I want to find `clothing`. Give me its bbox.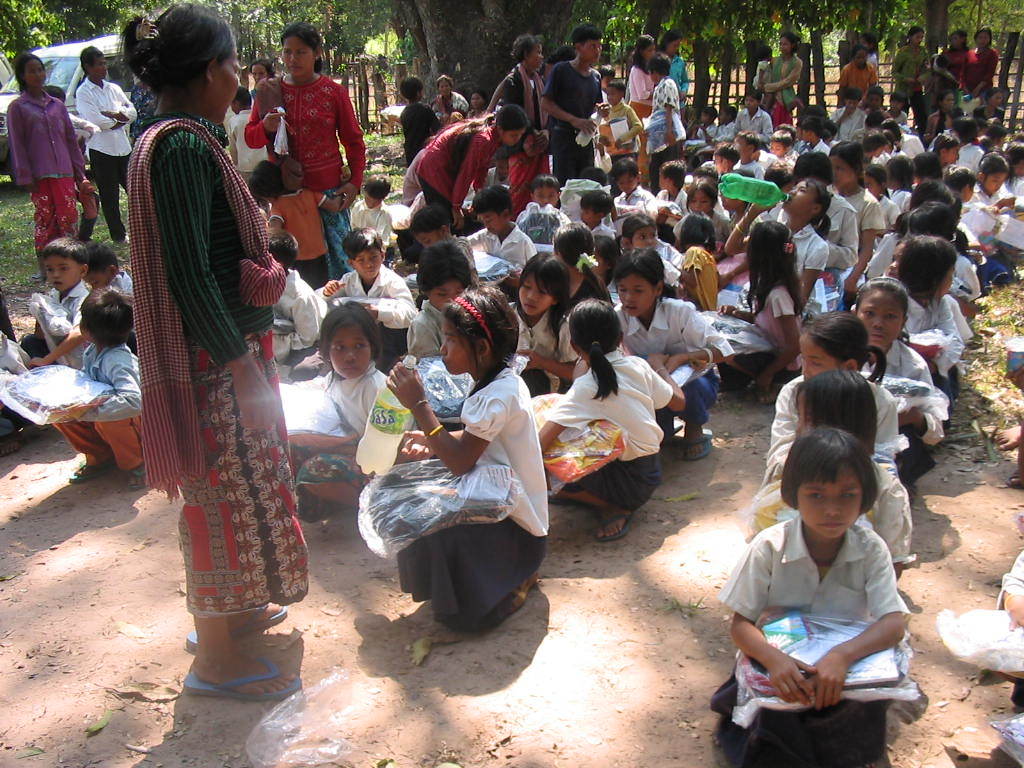
pyautogui.locateOnScreen(958, 143, 986, 167).
